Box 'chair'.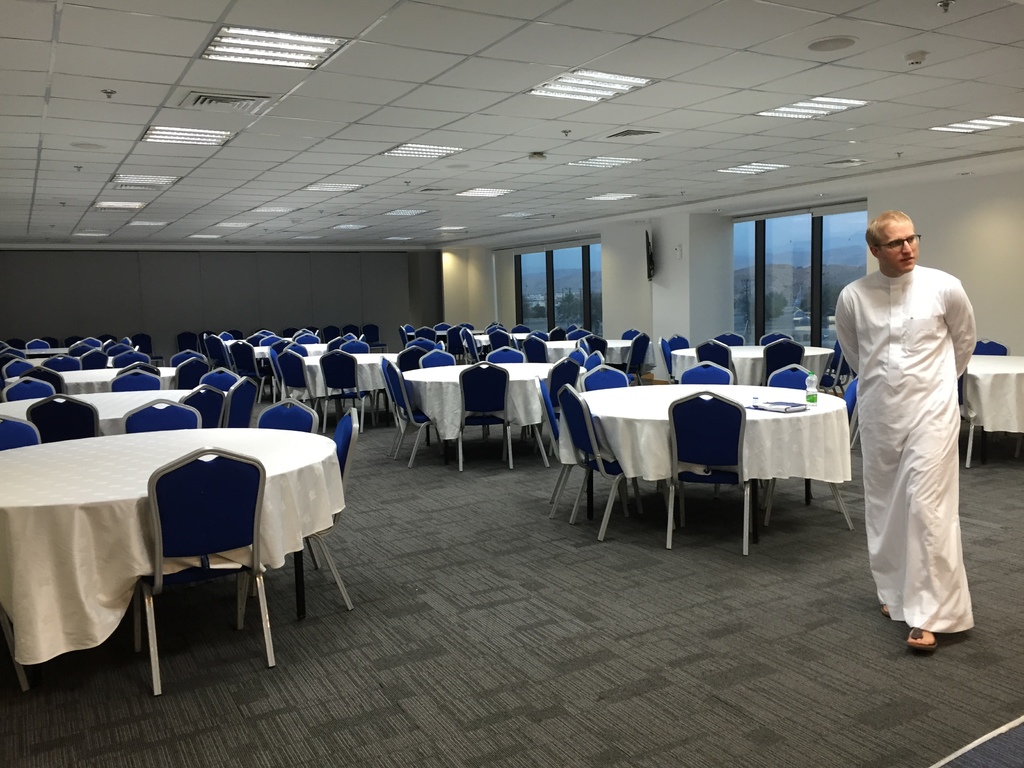
{"left": 276, "top": 348, "right": 338, "bottom": 431}.
